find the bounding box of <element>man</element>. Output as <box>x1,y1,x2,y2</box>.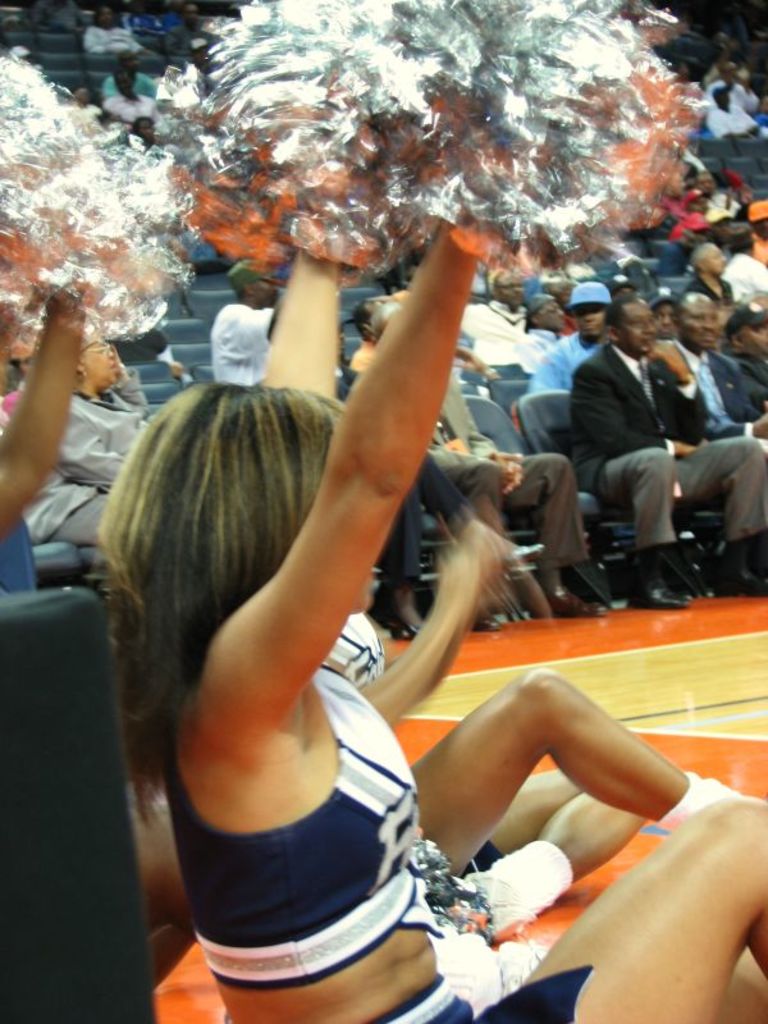
<box>699,58,759,116</box>.
